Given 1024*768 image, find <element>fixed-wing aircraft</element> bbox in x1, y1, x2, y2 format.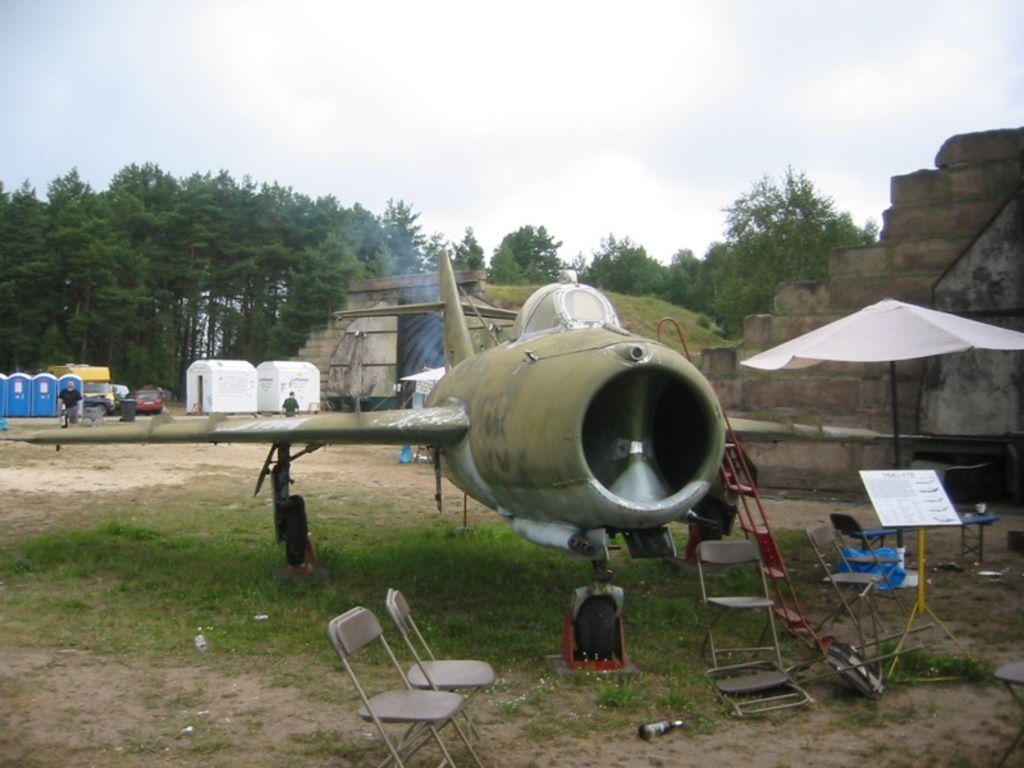
0, 246, 942, 649.
